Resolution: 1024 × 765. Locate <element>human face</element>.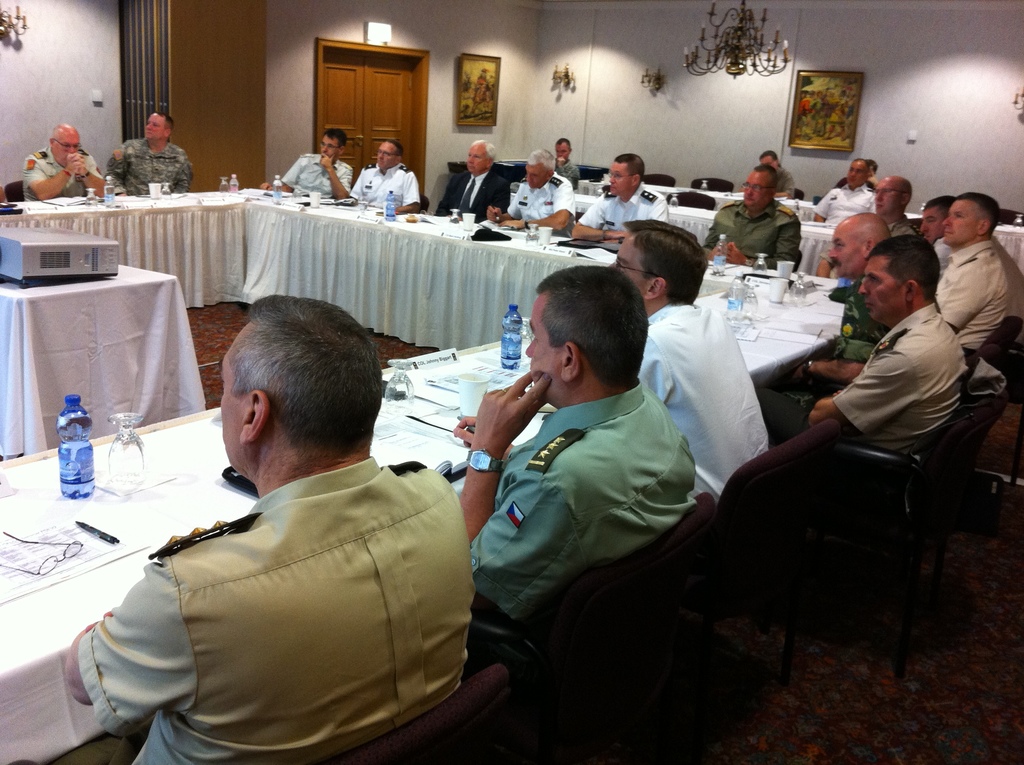
x1=525 y1=296 x2=564 y2=398.
